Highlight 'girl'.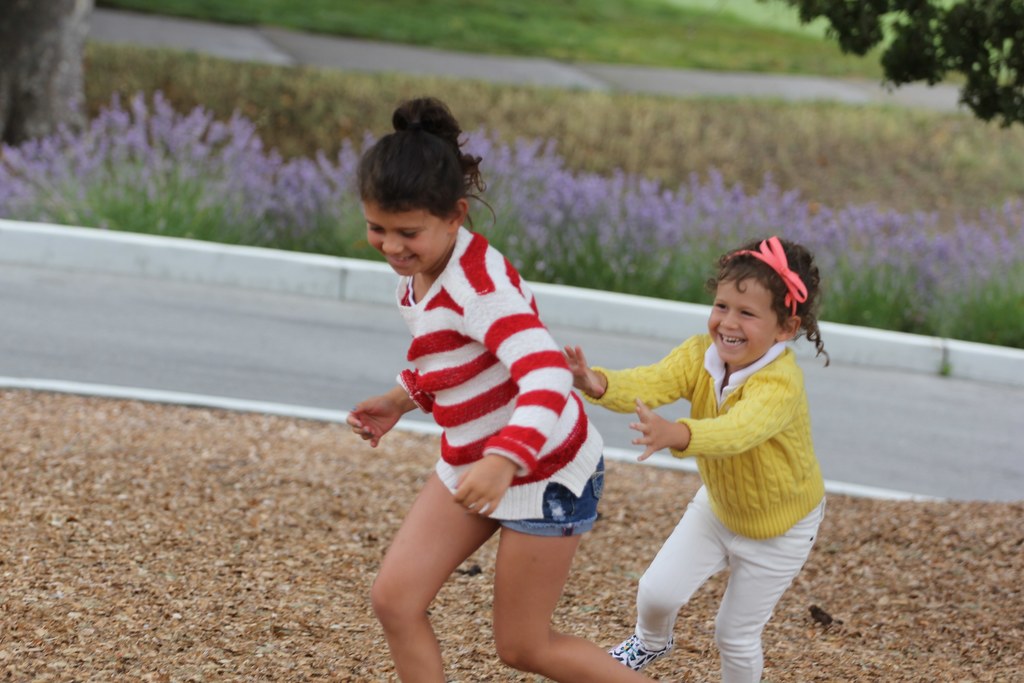
Highlighted region: (left=332, top=94, right=676, bottom=682).
